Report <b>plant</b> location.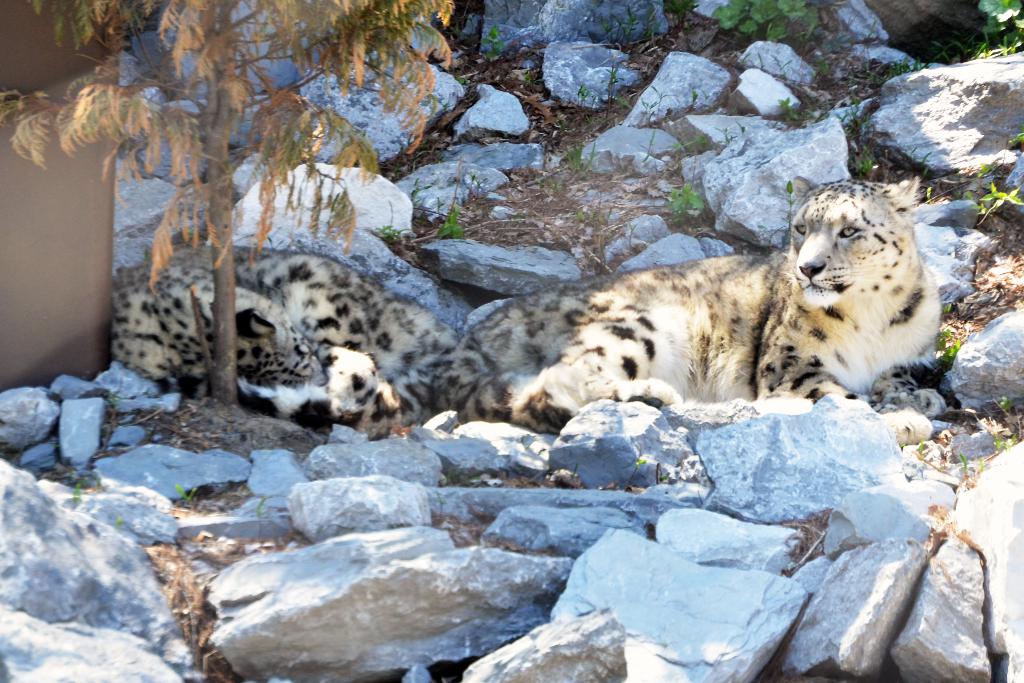
Report: pyautogui.locateOnScreen(778, 93, 803, 124).
